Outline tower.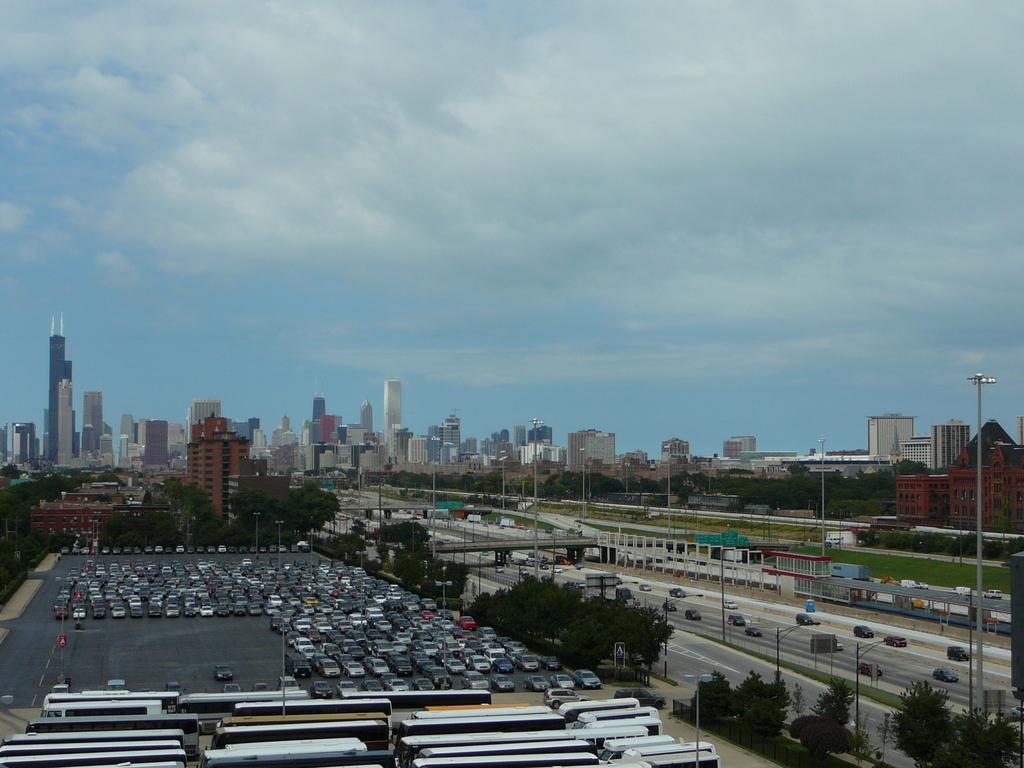
Outline: region(193, 399, 221, 436).
